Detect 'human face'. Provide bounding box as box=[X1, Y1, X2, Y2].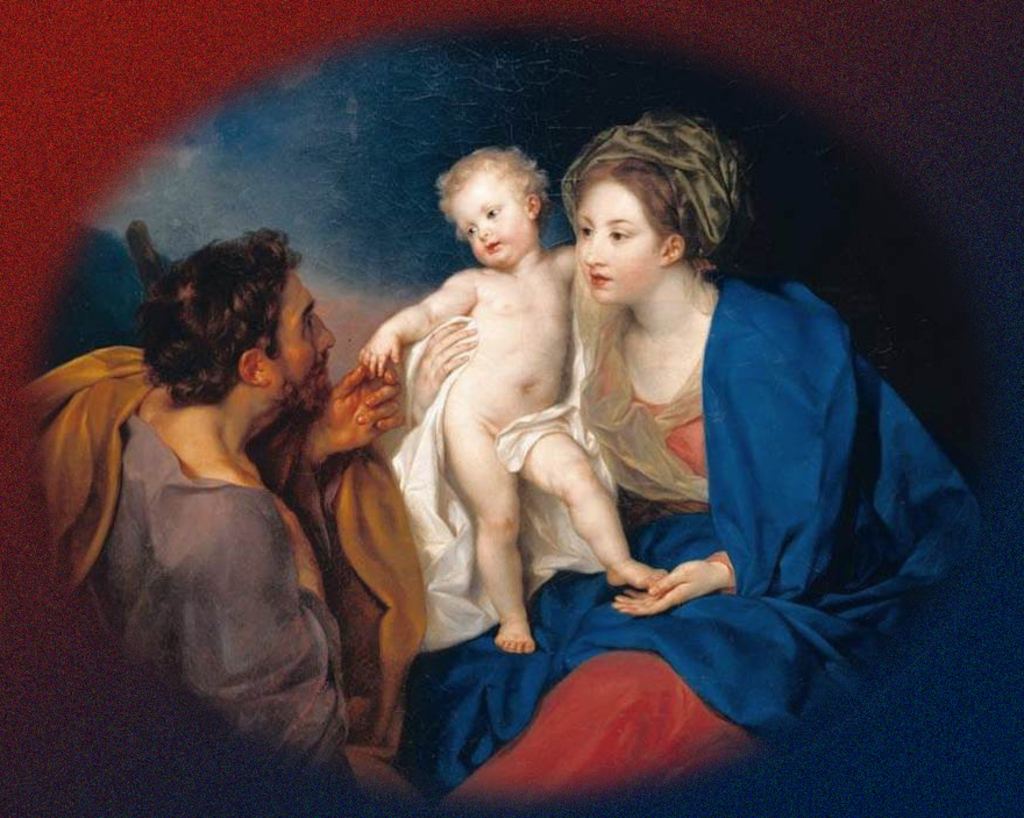
box=[450, 170, 529, 266].
